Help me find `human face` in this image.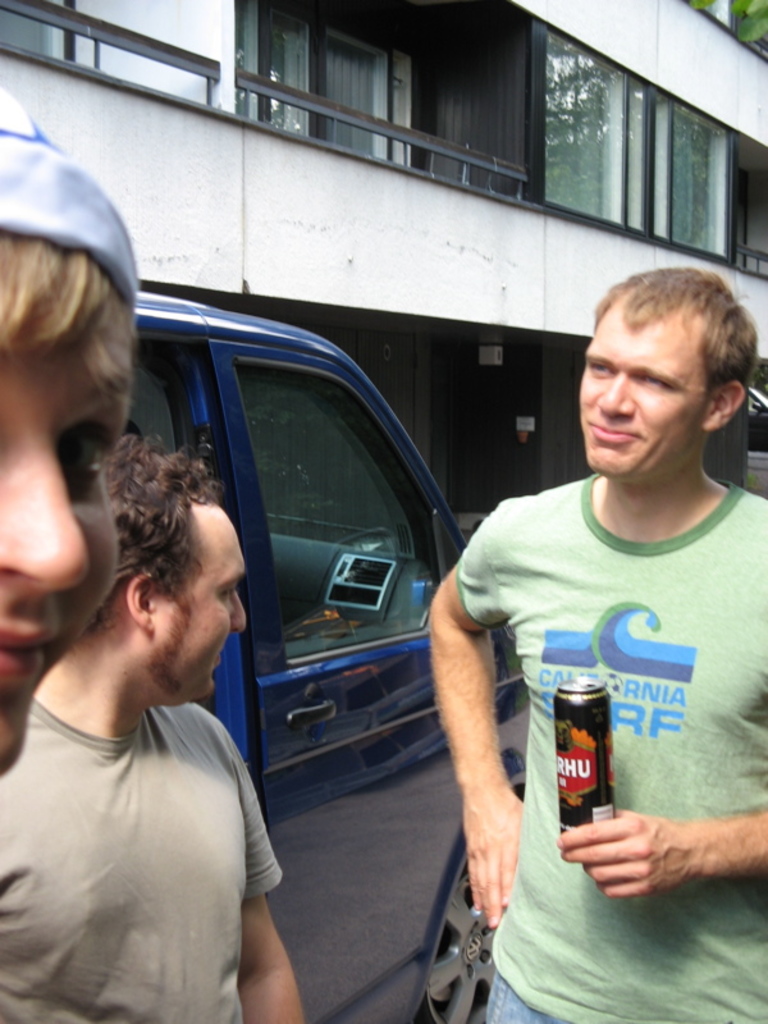
Found it: 152, 522, 250, 704.
